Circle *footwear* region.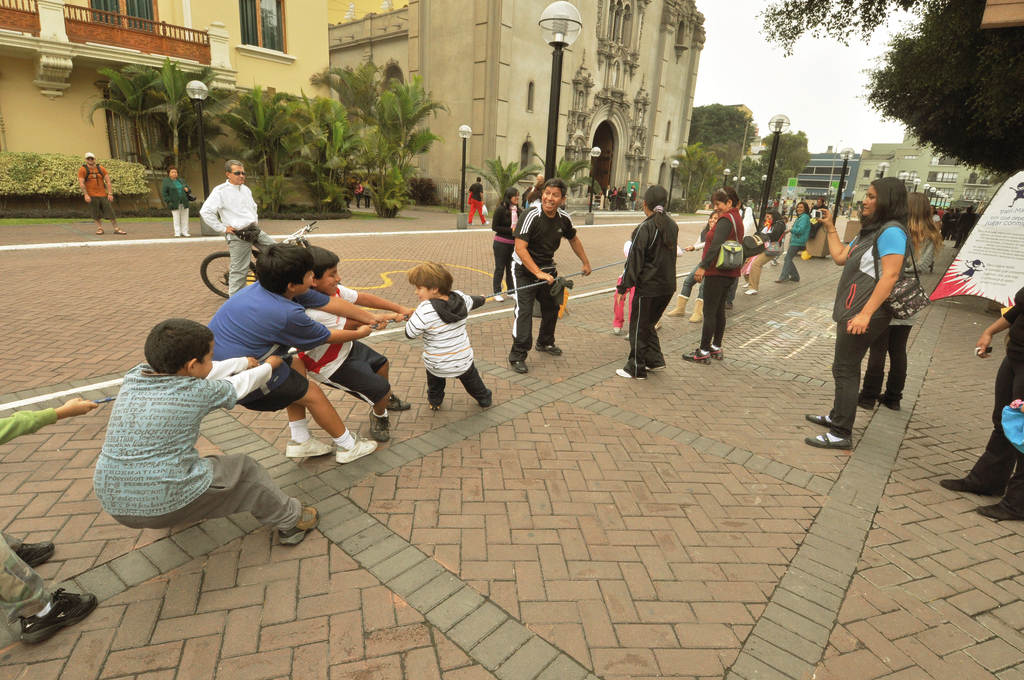
Region: detection(644, 363, 669, 372).
